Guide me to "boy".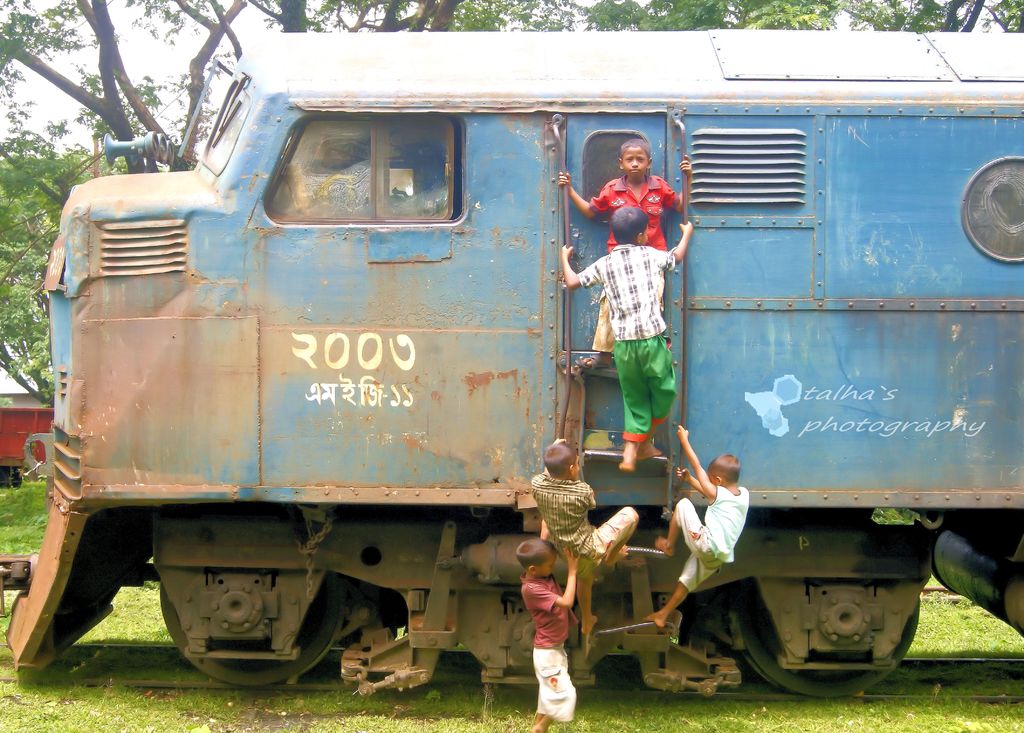
Guidance: {"left": 531, "top": 438, "right": 638, "bottom": 637}.
